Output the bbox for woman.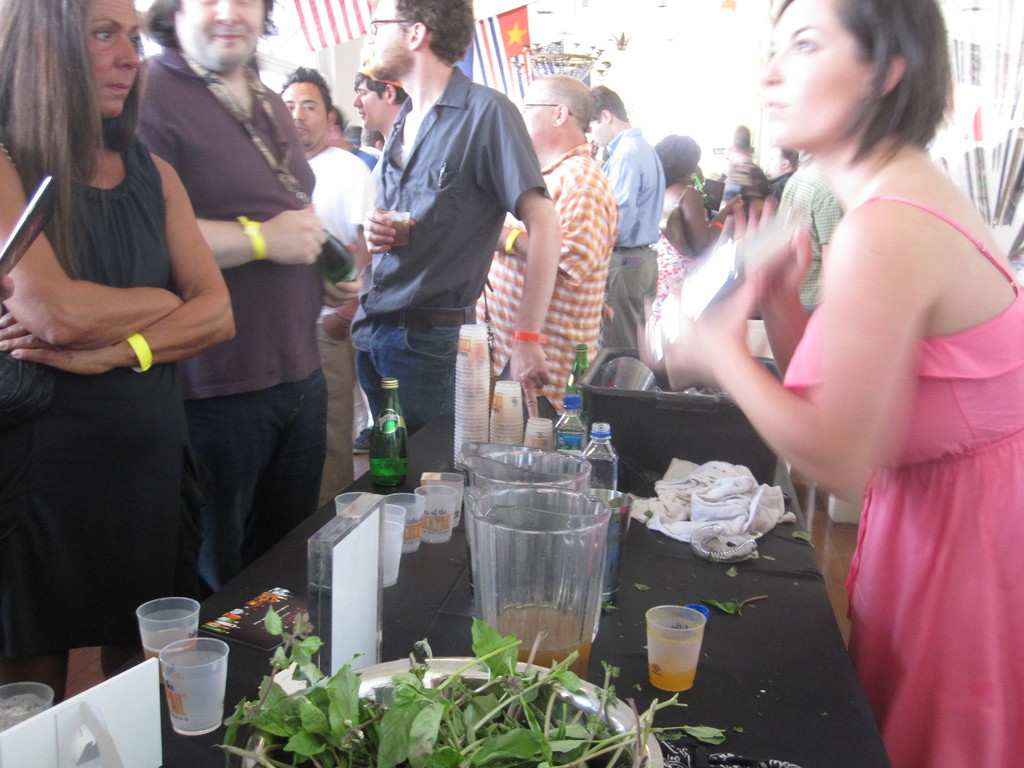
(0, 0, 239, 706).
